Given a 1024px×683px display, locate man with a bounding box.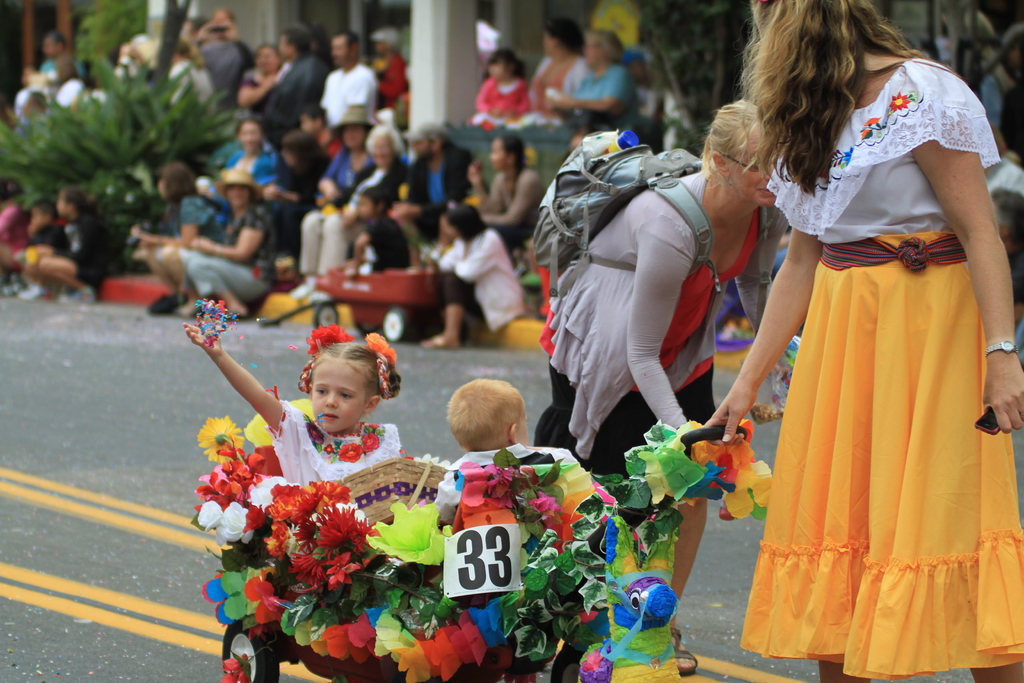
Located: box=[197, 9, 255, 113].
